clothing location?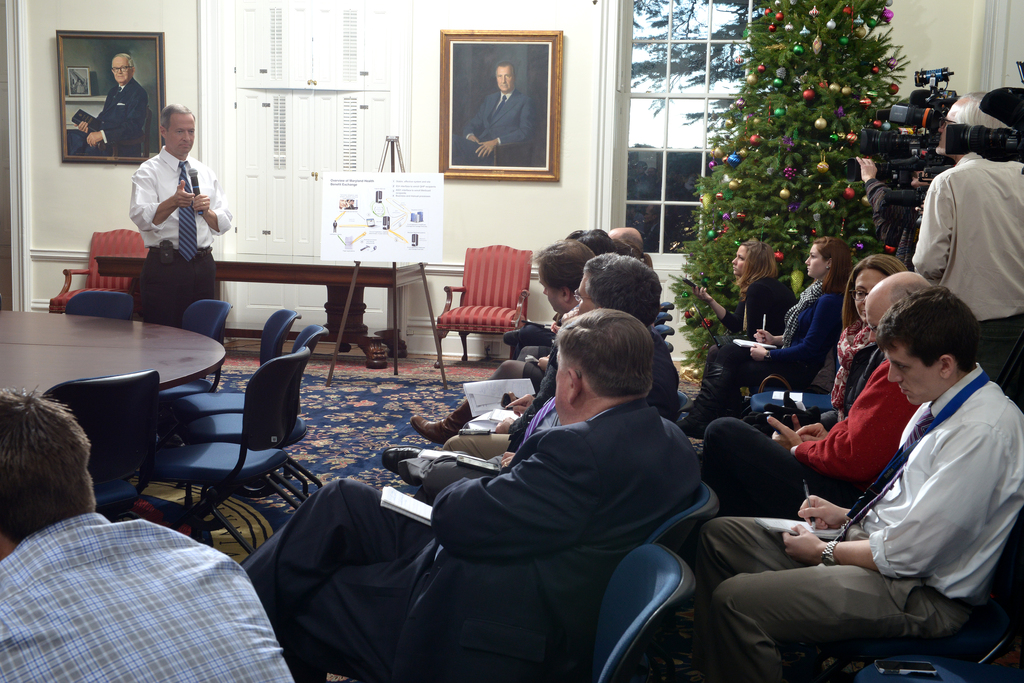
{"x1": 695, "y1": 270, "x2": 808, "y2": 368}
